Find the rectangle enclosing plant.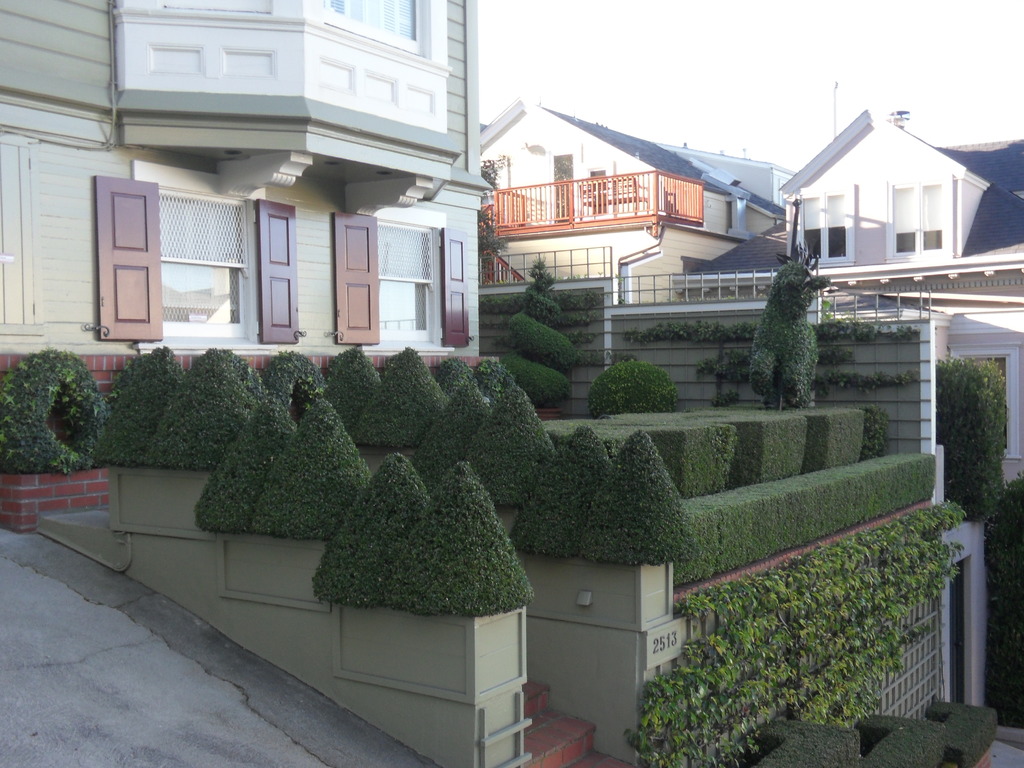
<box>321,343,384,442</box>.
